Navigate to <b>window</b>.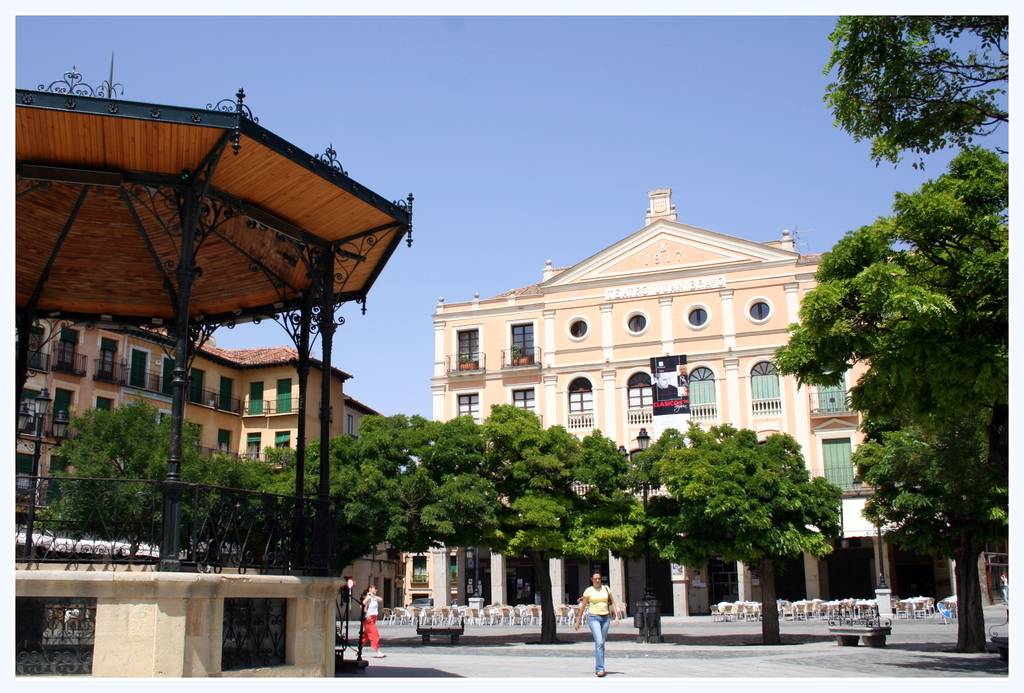
Navigation target: 754,362,780,416.
